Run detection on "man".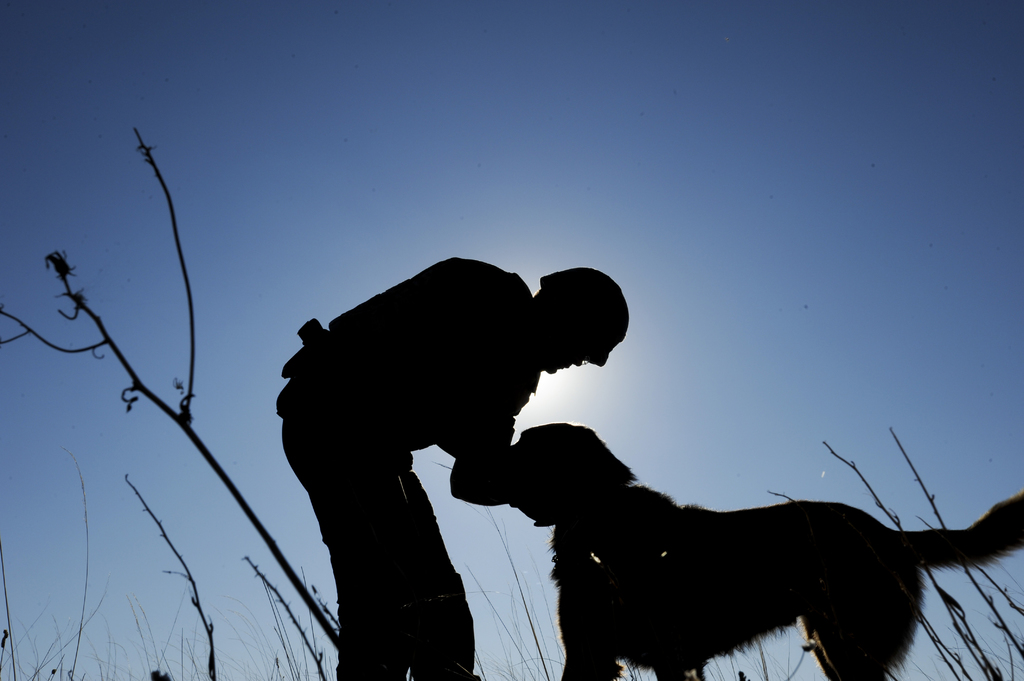
Result: [left=270, top=249, right=616, bottom=647].
